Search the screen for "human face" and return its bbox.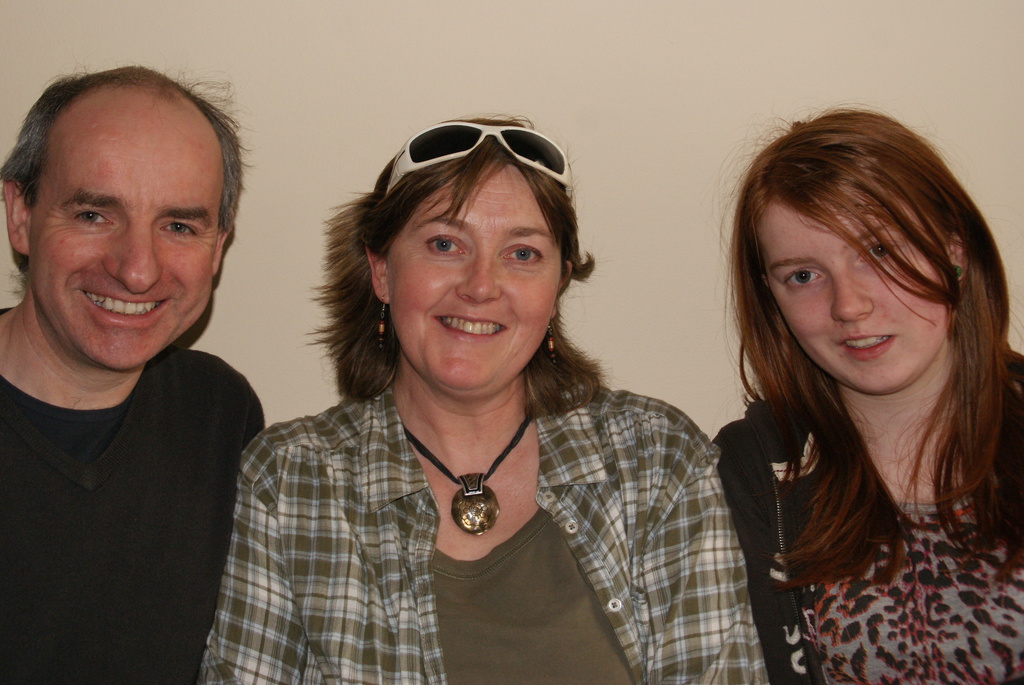
Found: 25/120/222/379.
